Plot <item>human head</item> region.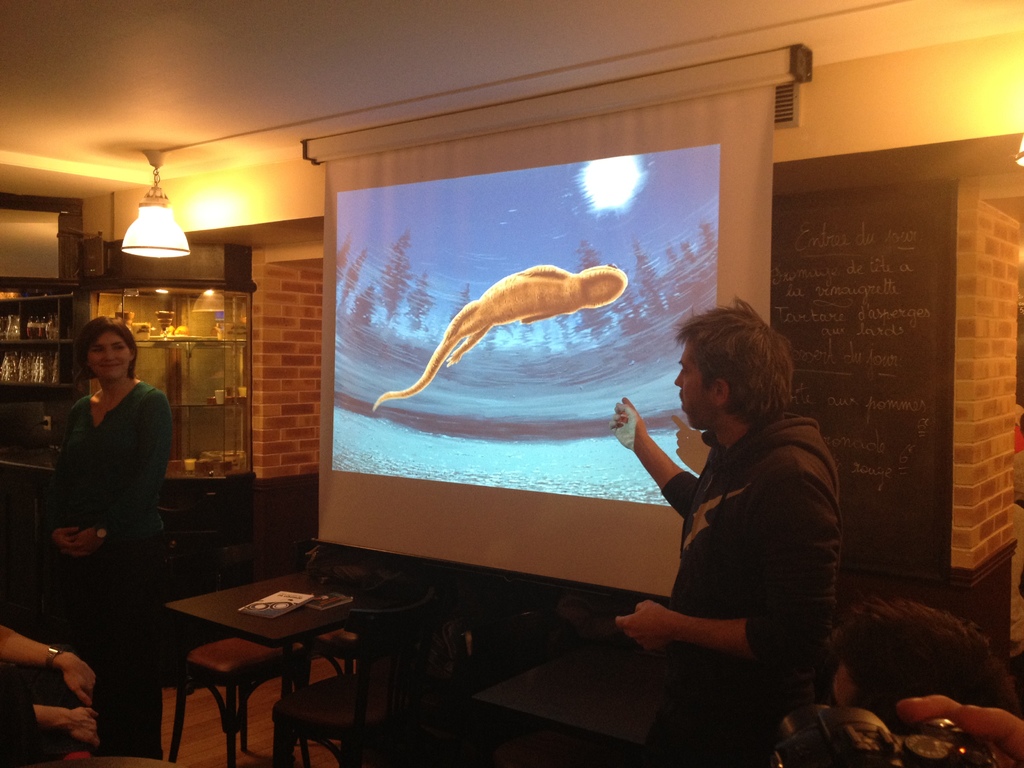
Plotted at (left=80, top=316, right=140, bottom=383).
